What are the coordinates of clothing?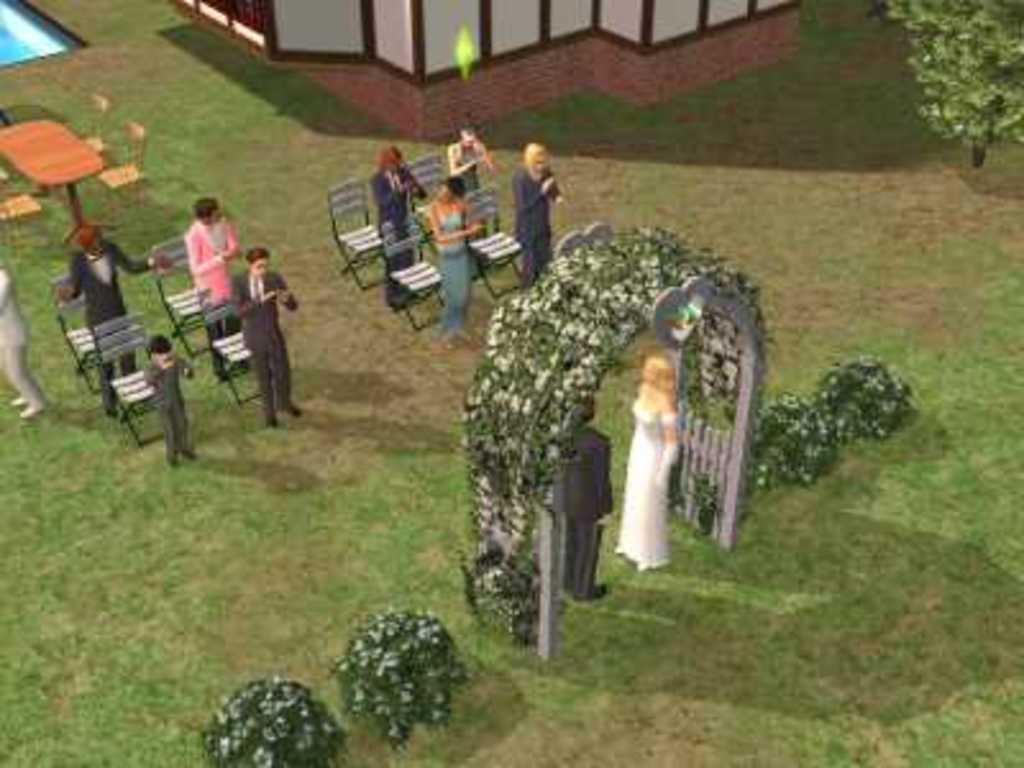
<box>159,200,228,325</box>.
